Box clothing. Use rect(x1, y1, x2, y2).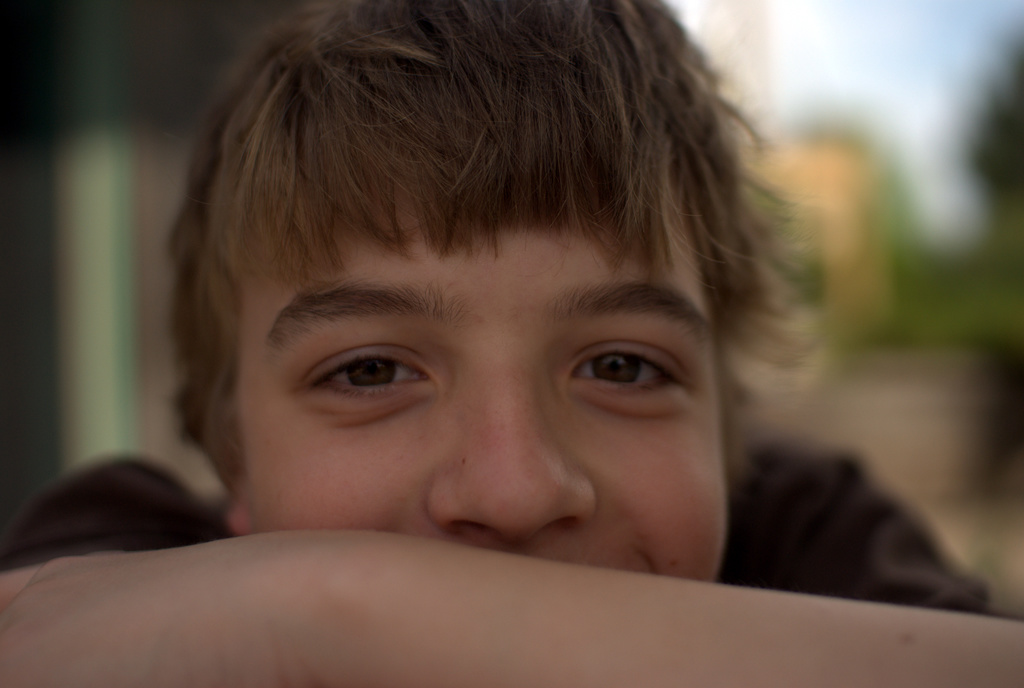
rect(12, 455, 985, 614).
